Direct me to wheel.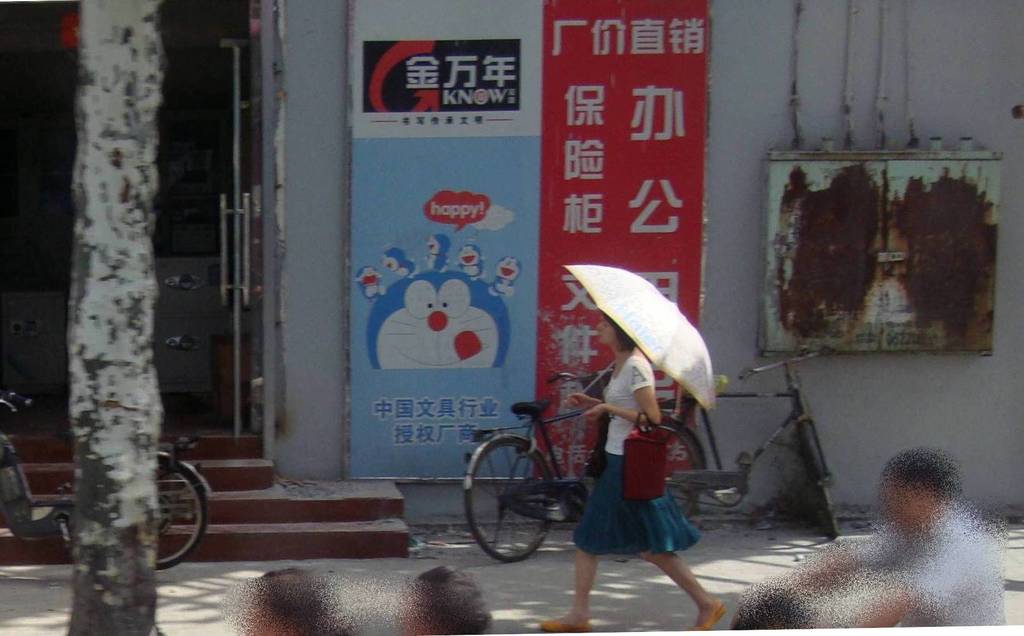
Direction: bbox=(655, 429, 703, 516).
